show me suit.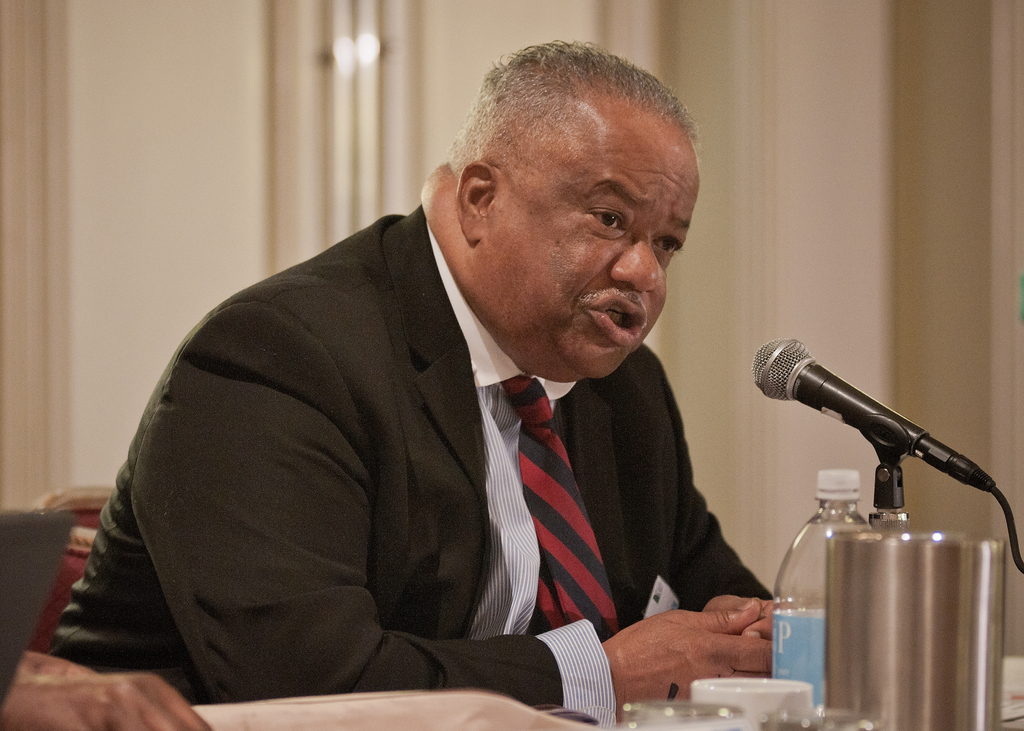
suit is here: <bbox>51, 204, 772, 710</bbox>.
